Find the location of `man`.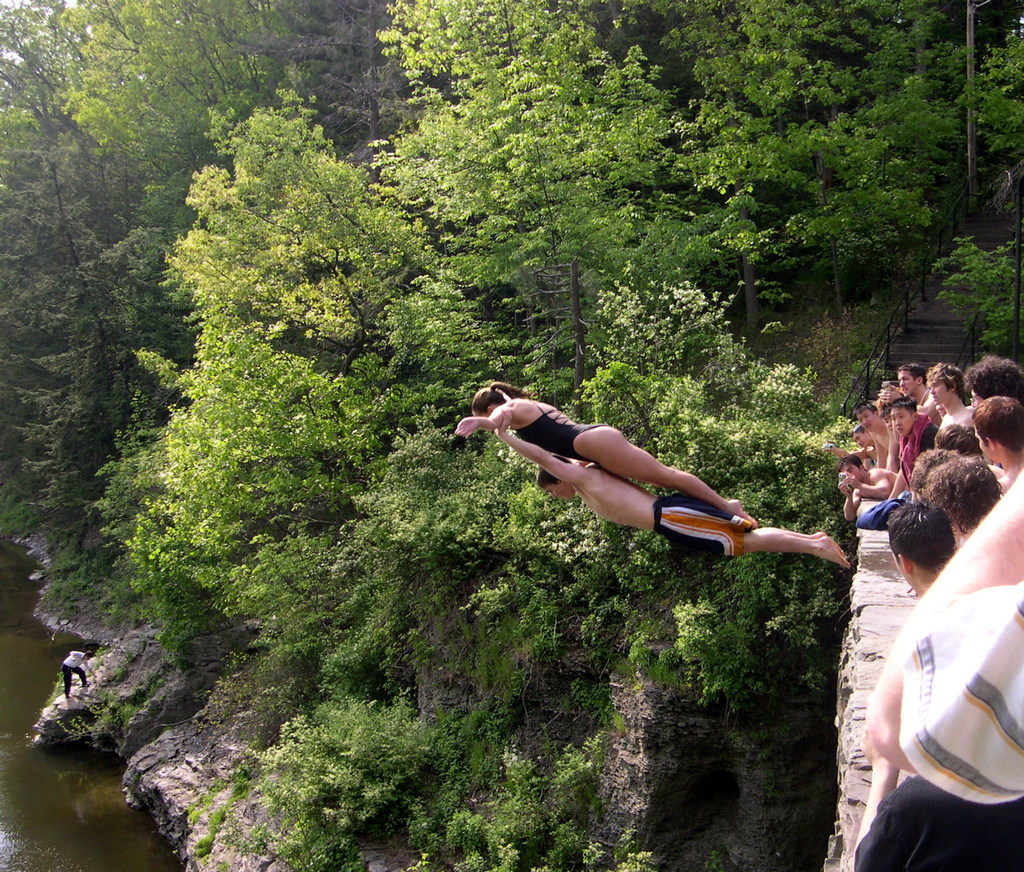
Location: {"x1": 56, "y1": 653, "x2": 102, "y2": 694}.
